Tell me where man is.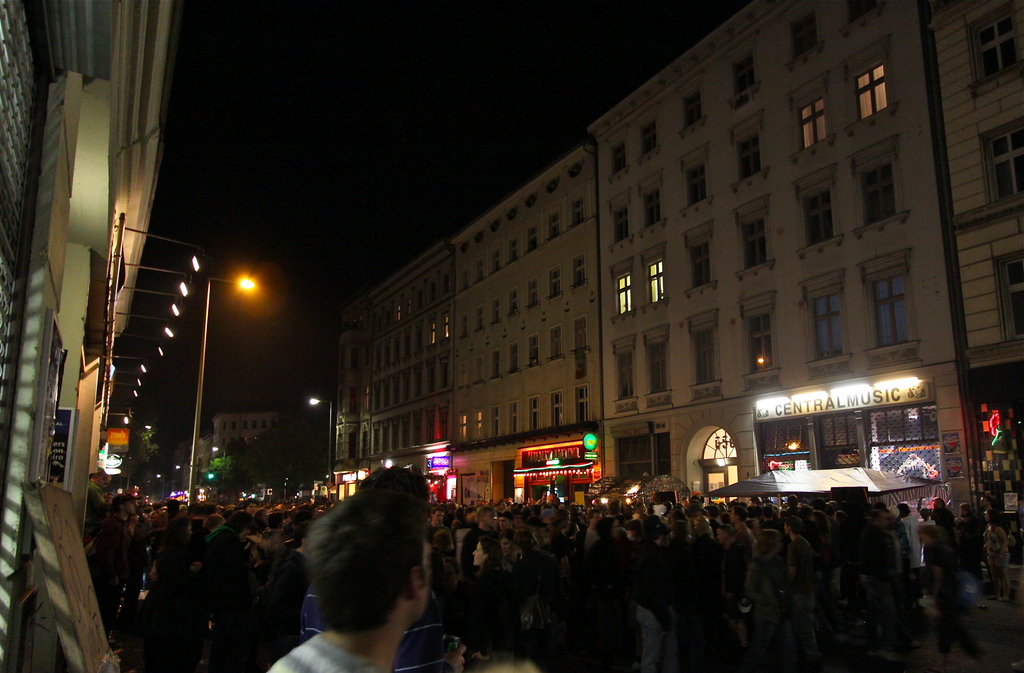
man is at box=[931, 498, 952, 537].
